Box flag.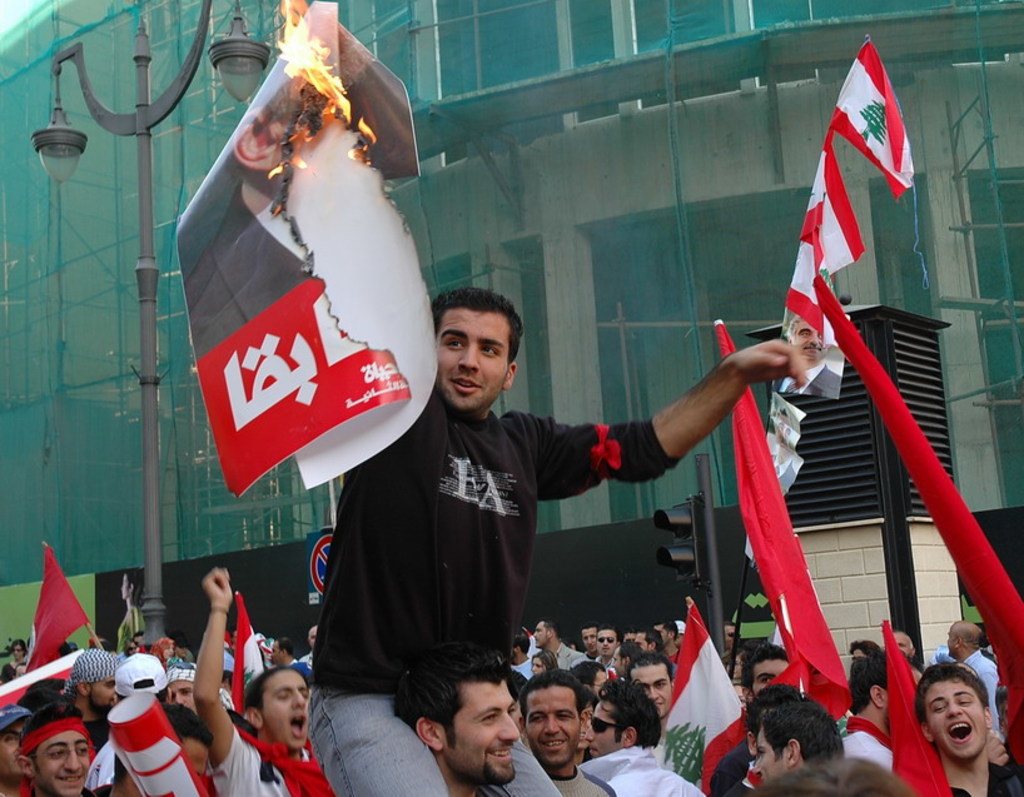
l=18, t=559, r=85, b=686.
